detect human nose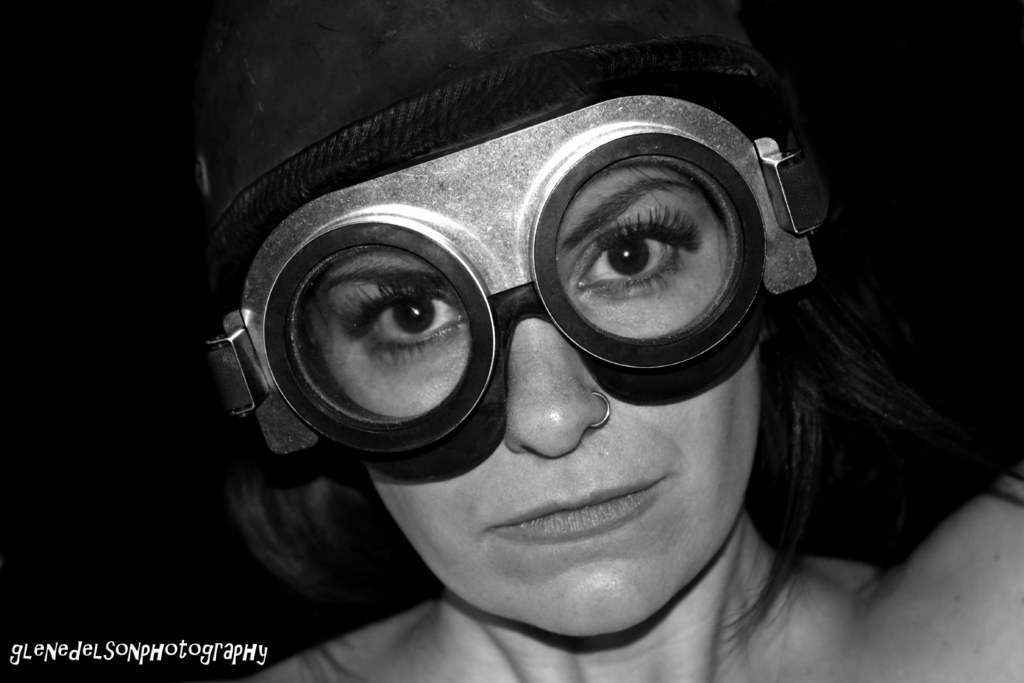
bbox(499, 314, 618, 466)
